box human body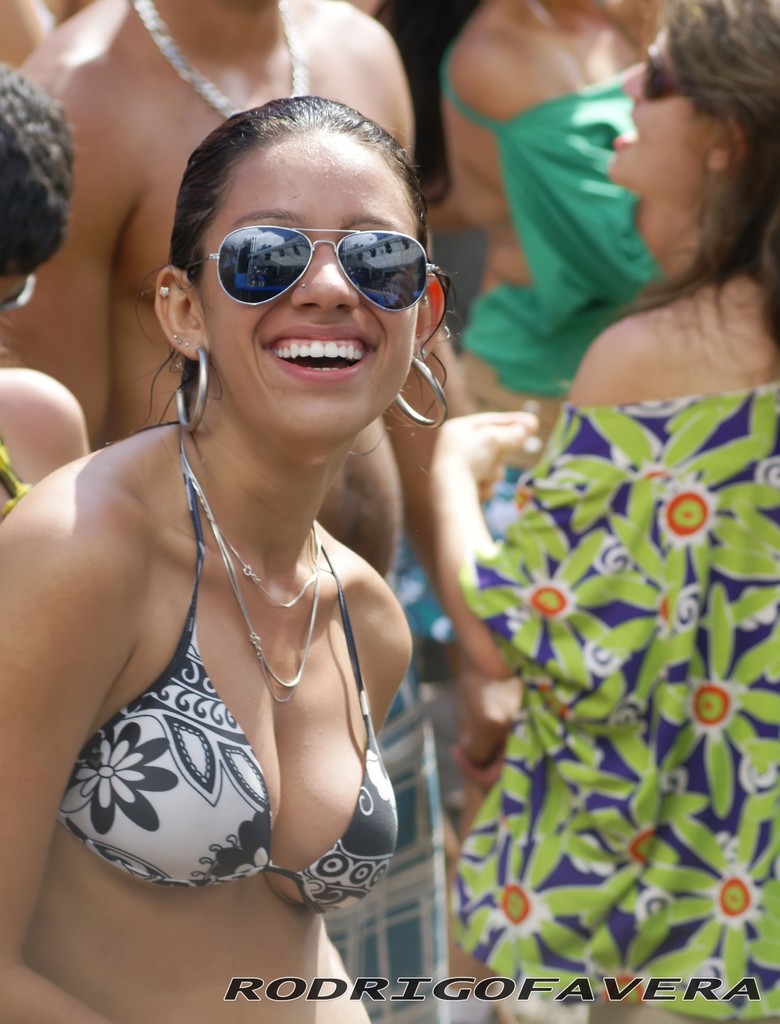
428/270/779/1023
